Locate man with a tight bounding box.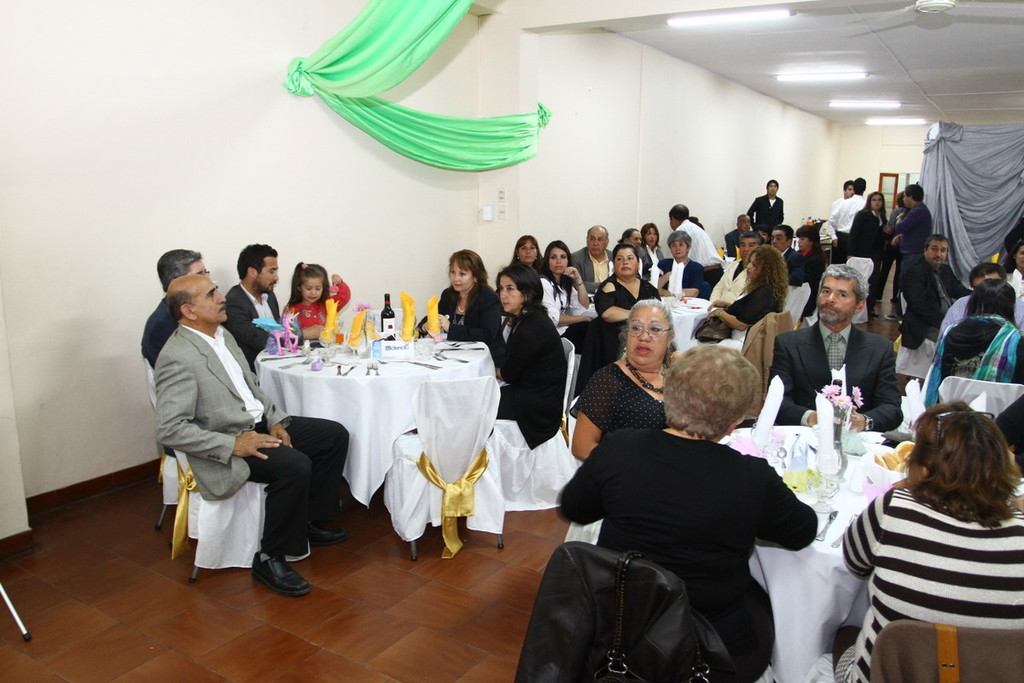
140, 251, 211, 365.
